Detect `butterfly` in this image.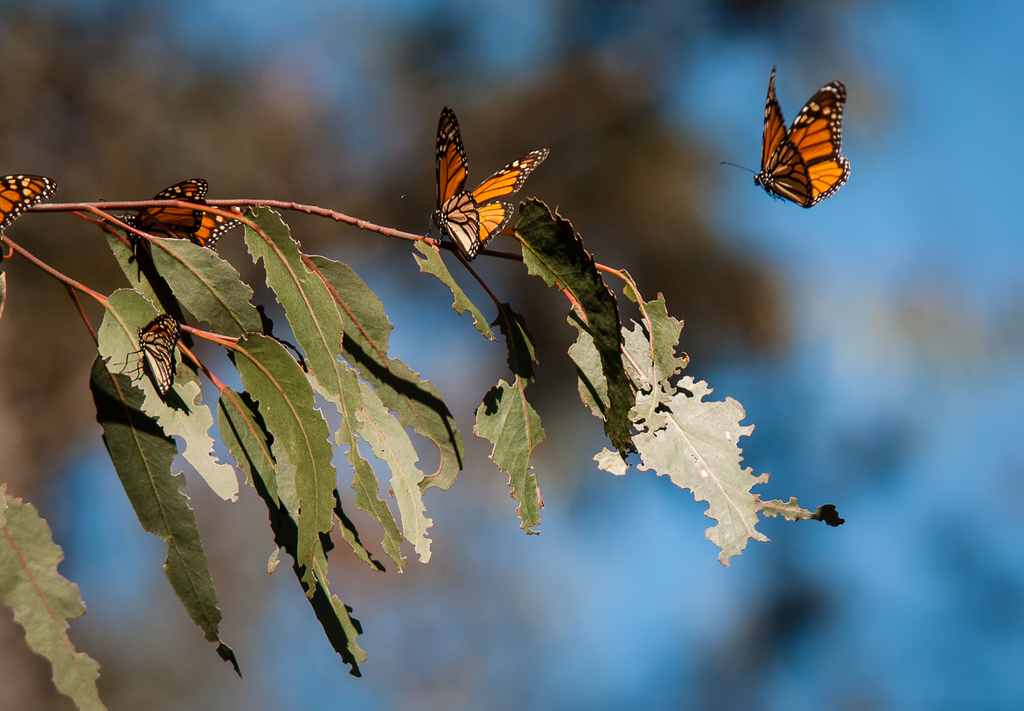
Detection: BBox(0, 172, 56, 250).
